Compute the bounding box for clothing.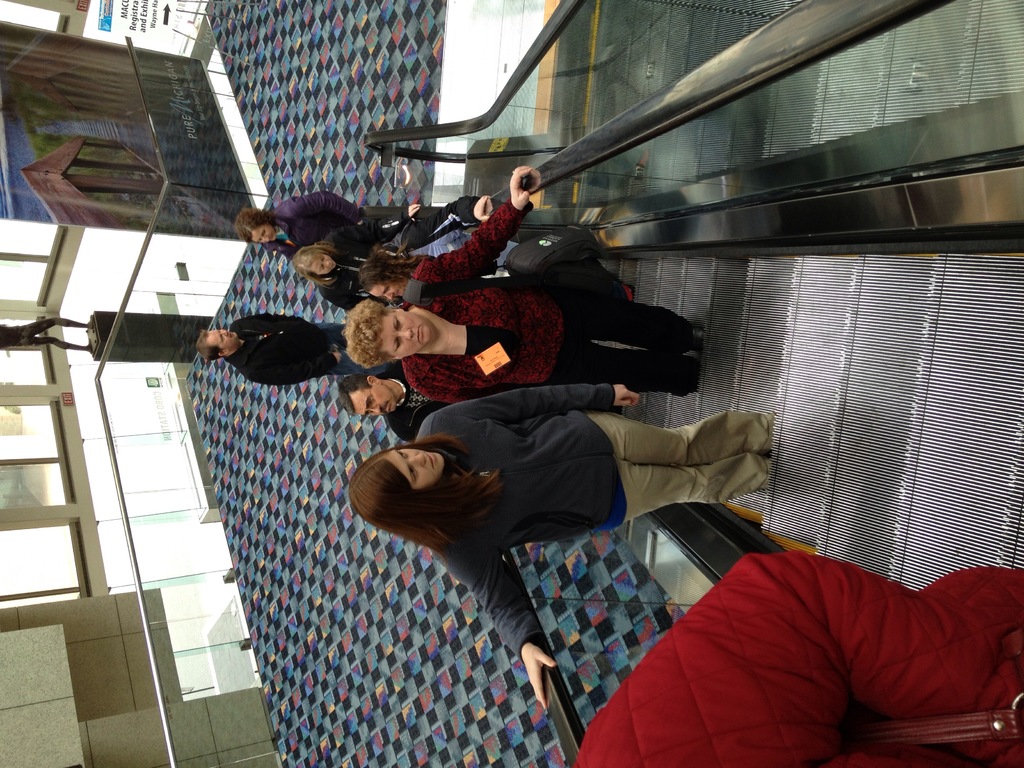
(x1=271, y1=188, x2=366, y2=268).
